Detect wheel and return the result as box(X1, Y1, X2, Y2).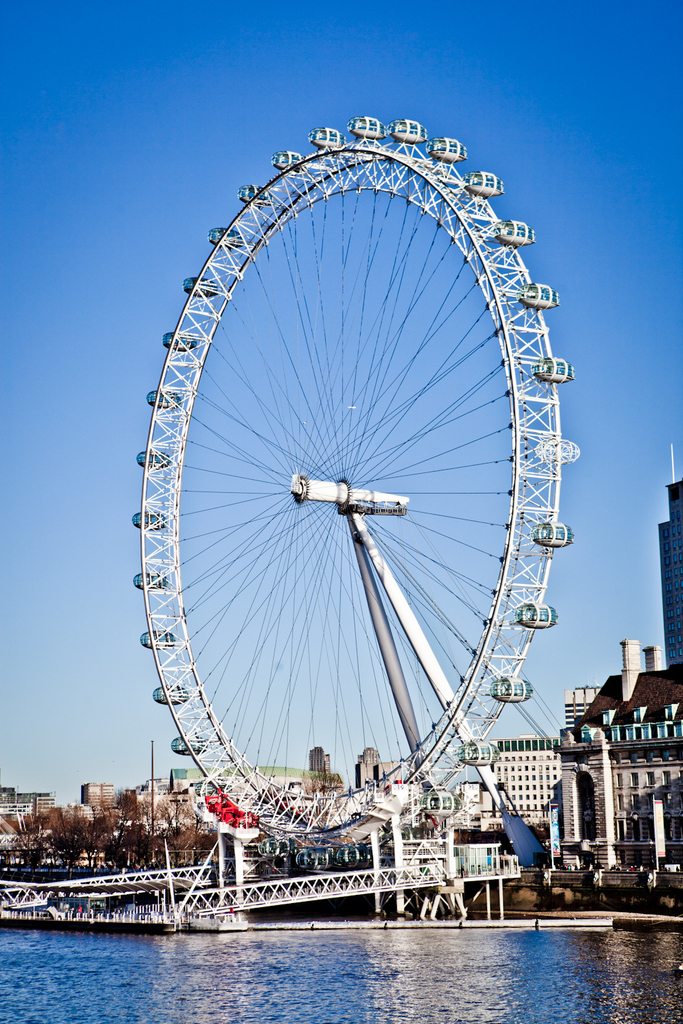
box(166, 129, 546, 849).
